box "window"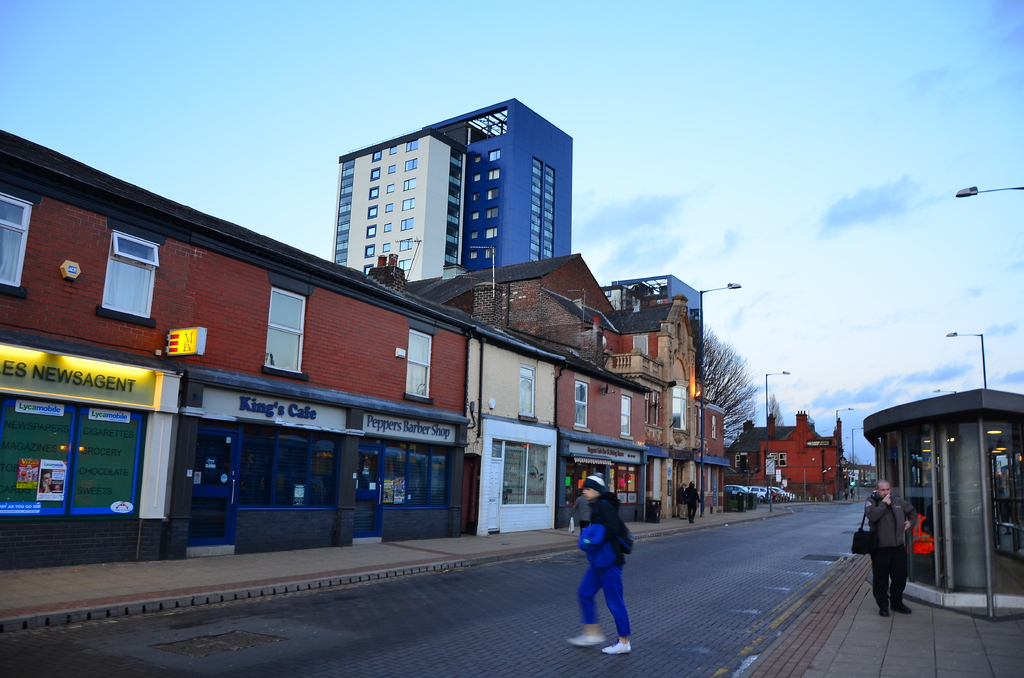
region(468, 231, 479, 240)
